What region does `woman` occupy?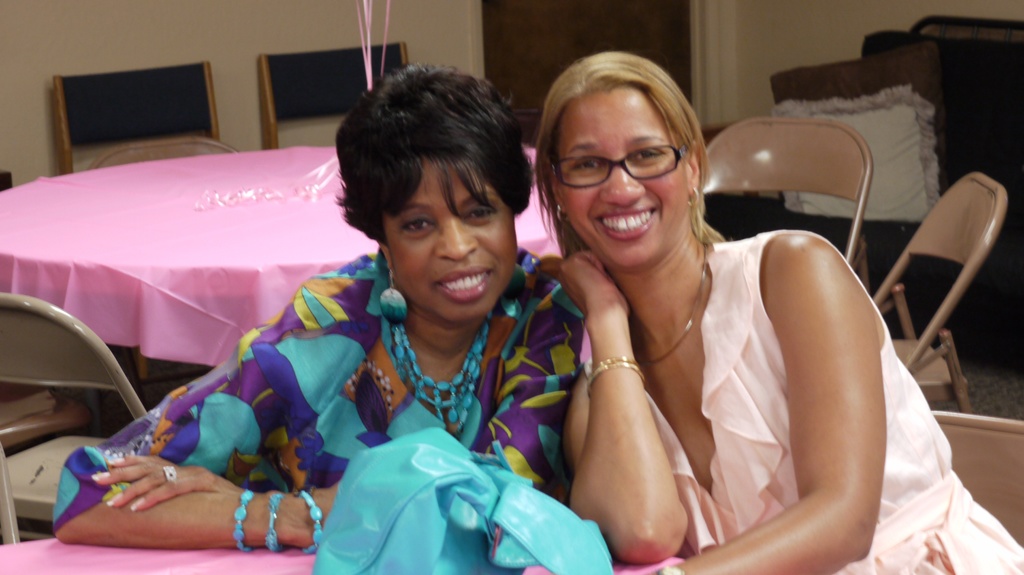
l=51, t=55, r=588, b=554.
